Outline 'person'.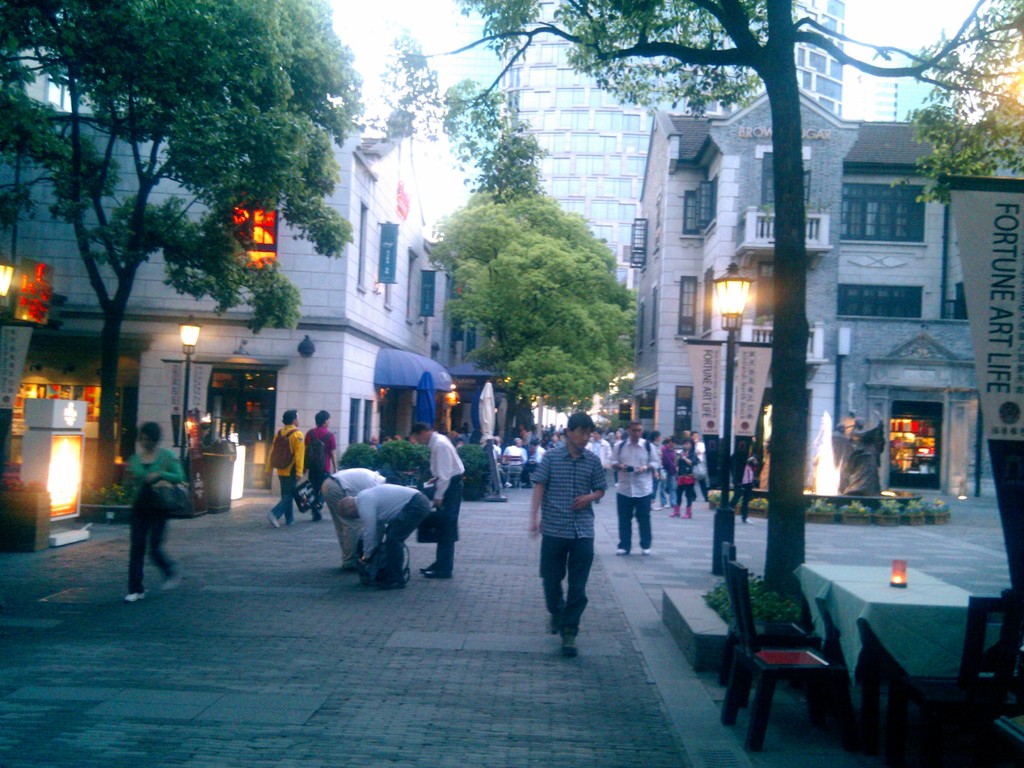
Outline: bbox=(487, 435, 504, 457).
